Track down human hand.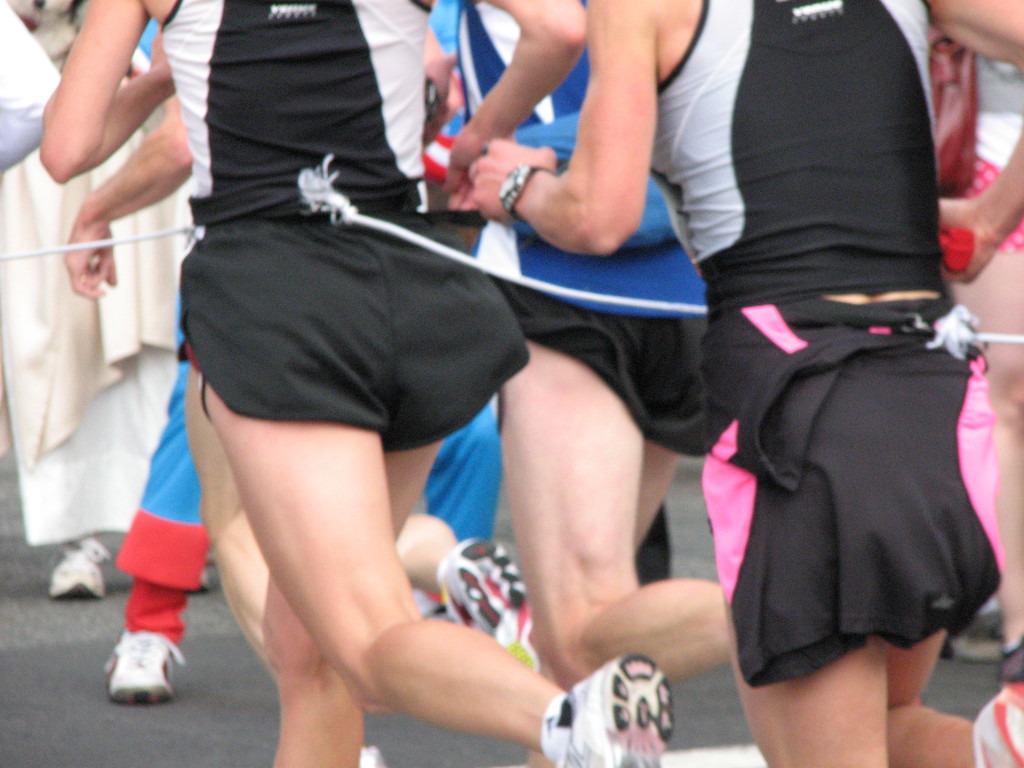
Tracked to [421, 44, 457, 115].
